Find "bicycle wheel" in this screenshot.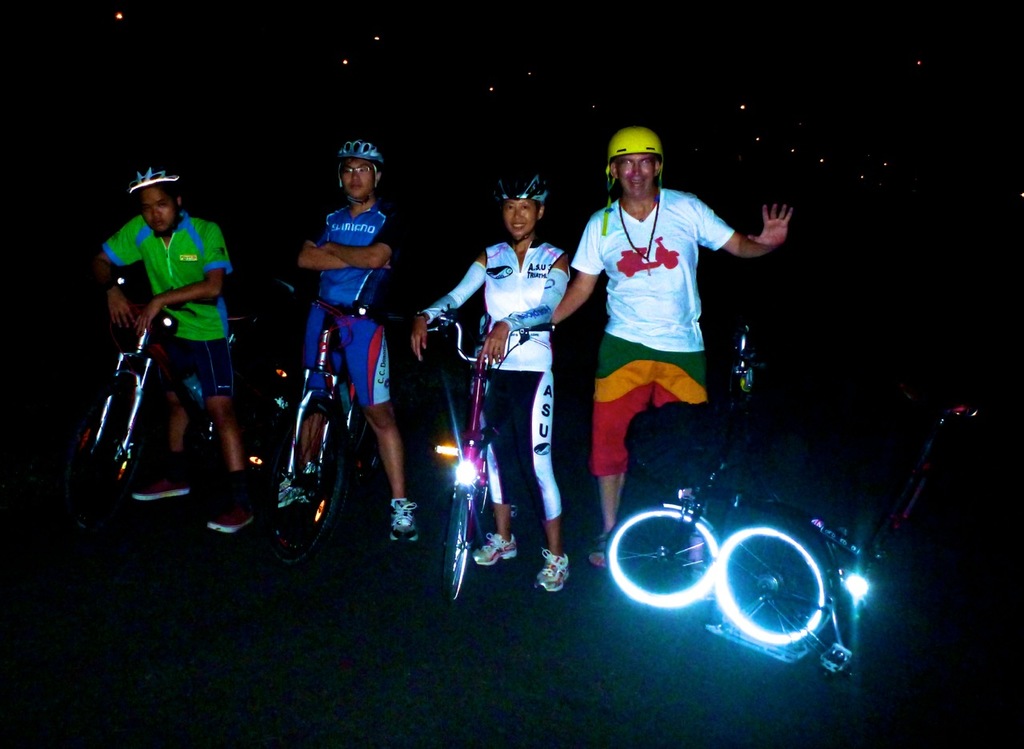
The bounding box for "bicycle wheel" is bbox=(603, 504, 715, 610).
